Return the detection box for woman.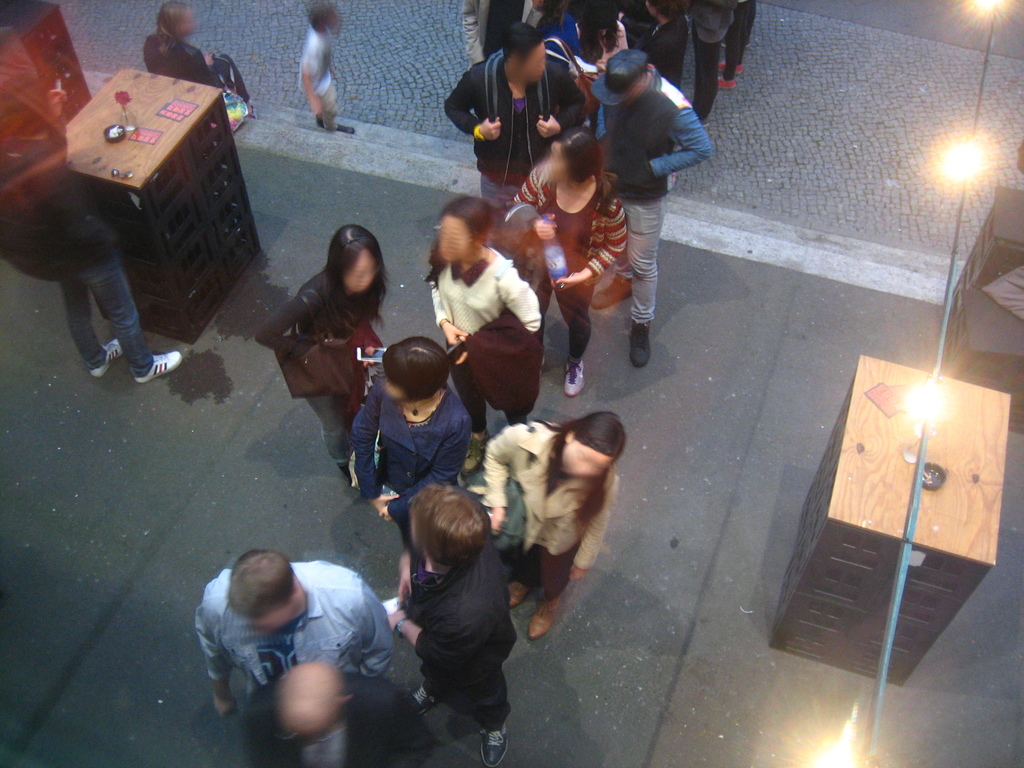
571 0 632 122.
